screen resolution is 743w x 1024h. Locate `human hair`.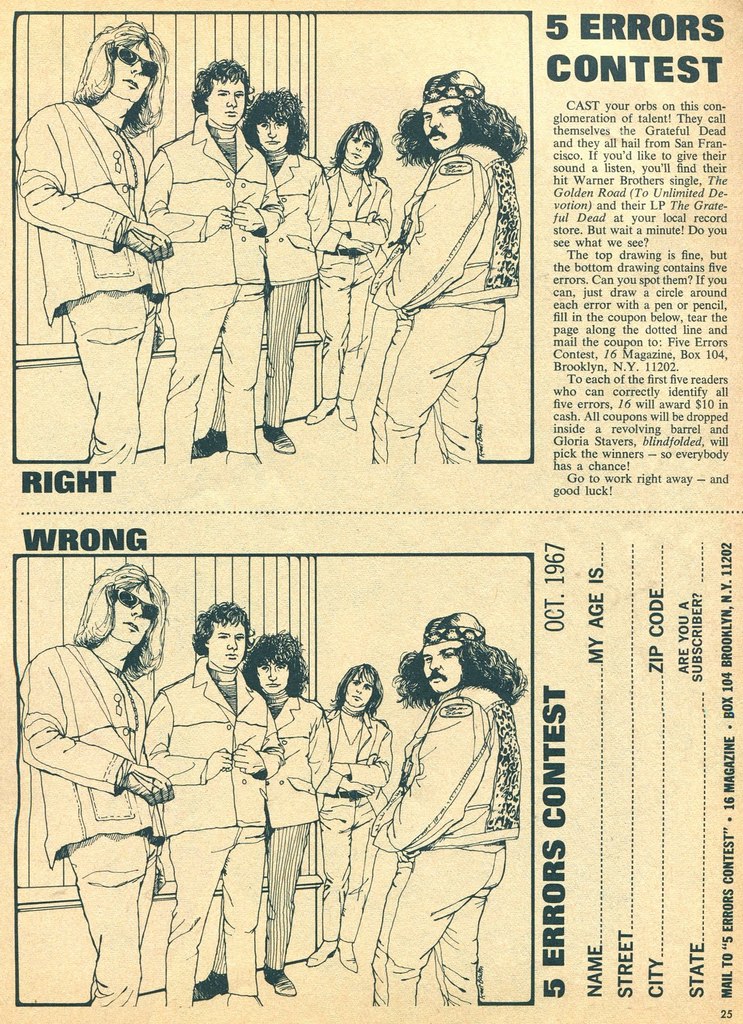
[x1=193, y1=600, x2=250, y2=655].
